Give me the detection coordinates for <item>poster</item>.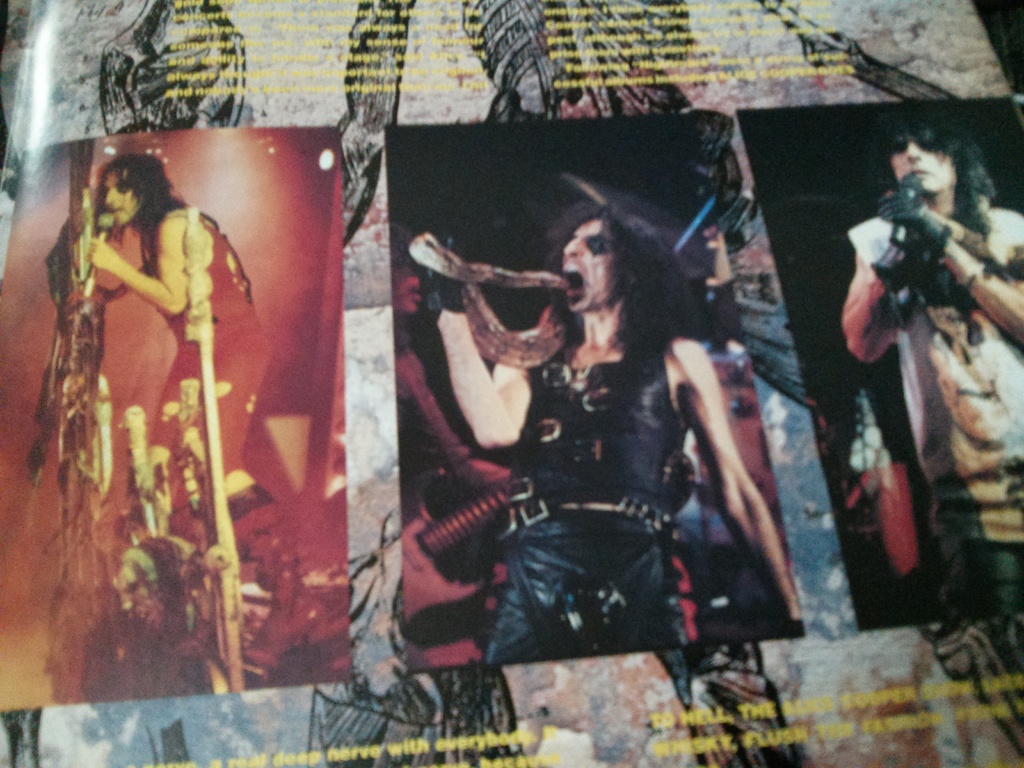
[733, 93, 1023, 632].
